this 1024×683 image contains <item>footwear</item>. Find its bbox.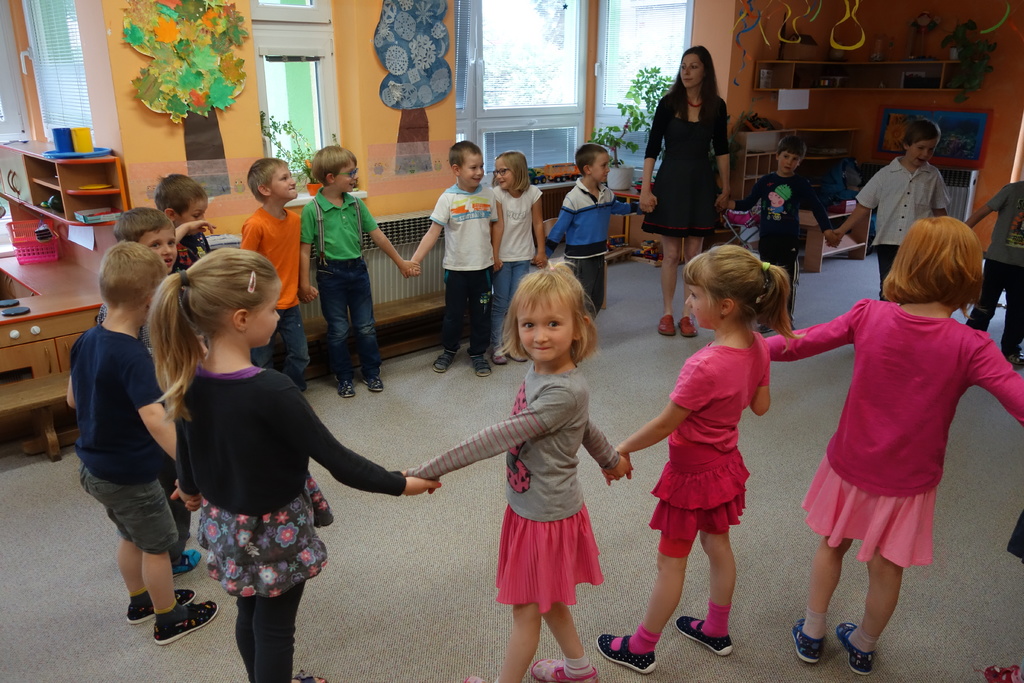
box(528, 658, 602, 682).
